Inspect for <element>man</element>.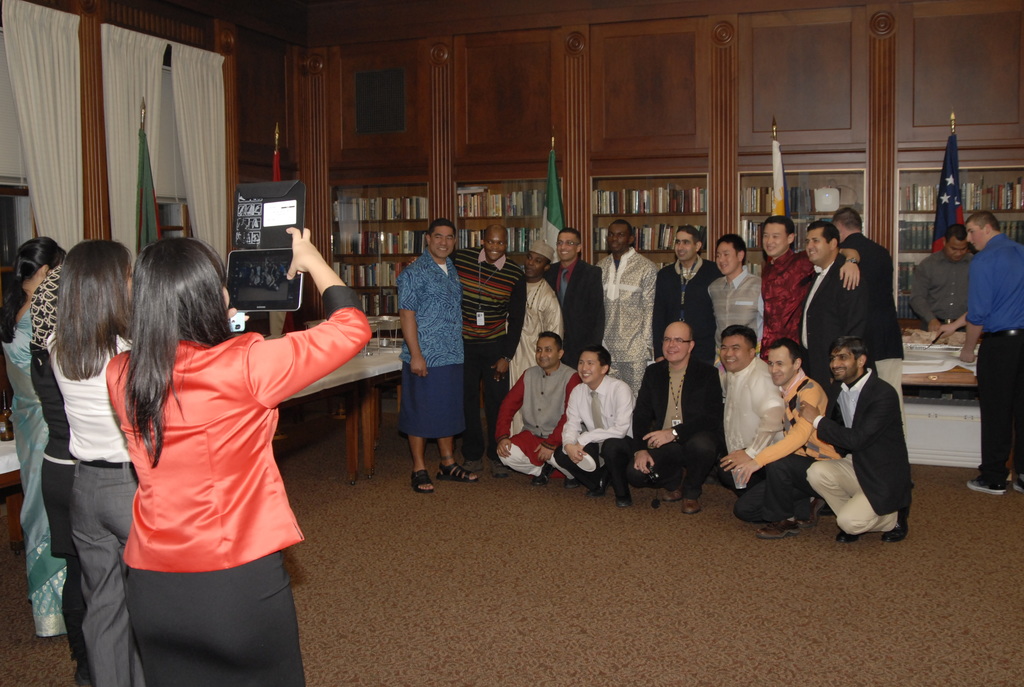
Inspection: {"x1": 949, "y1": 210, "x2": 1023, "y2": 502}.
